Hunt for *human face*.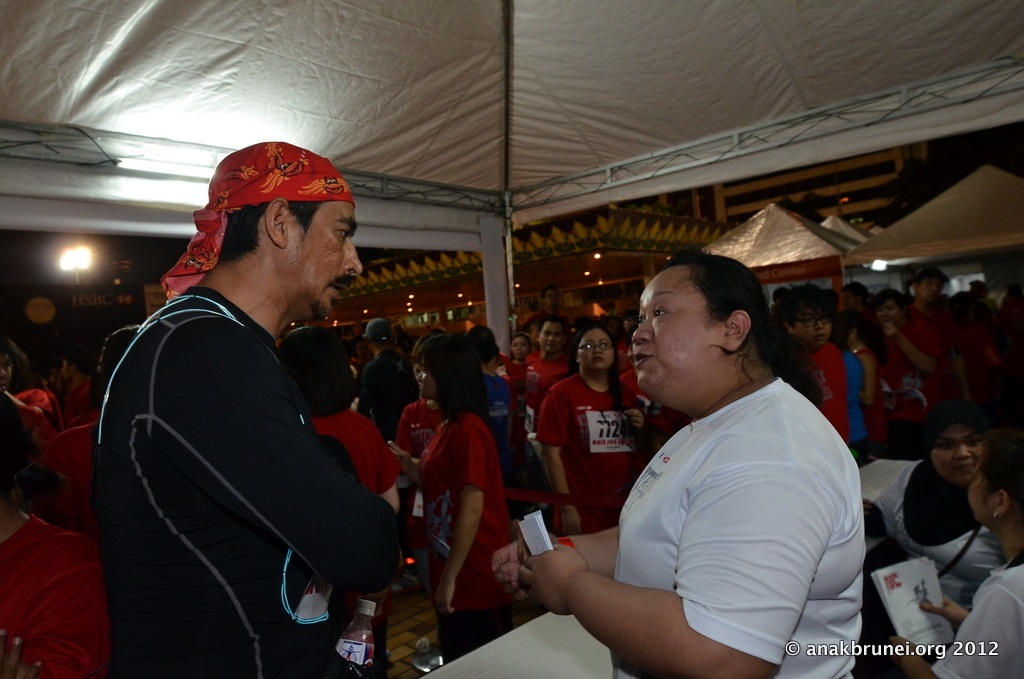
Hunted down at rect(933, 419, 983, 486).
